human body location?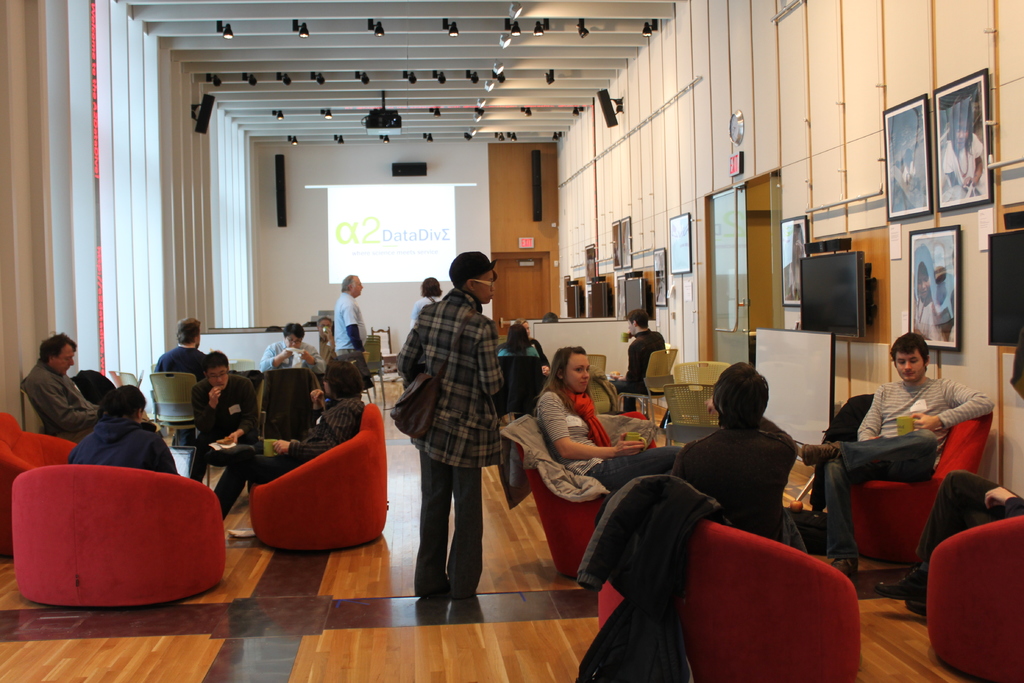
locate(499, 335, 554, 377)
